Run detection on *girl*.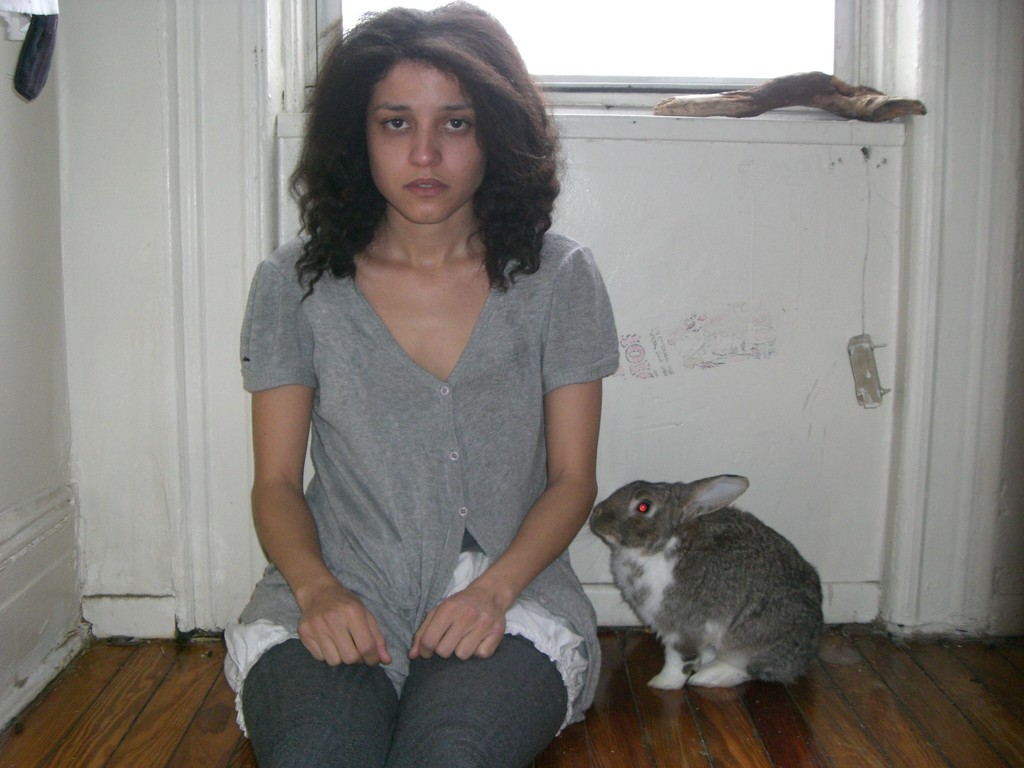
Result: 225, 0, 620, 767.
